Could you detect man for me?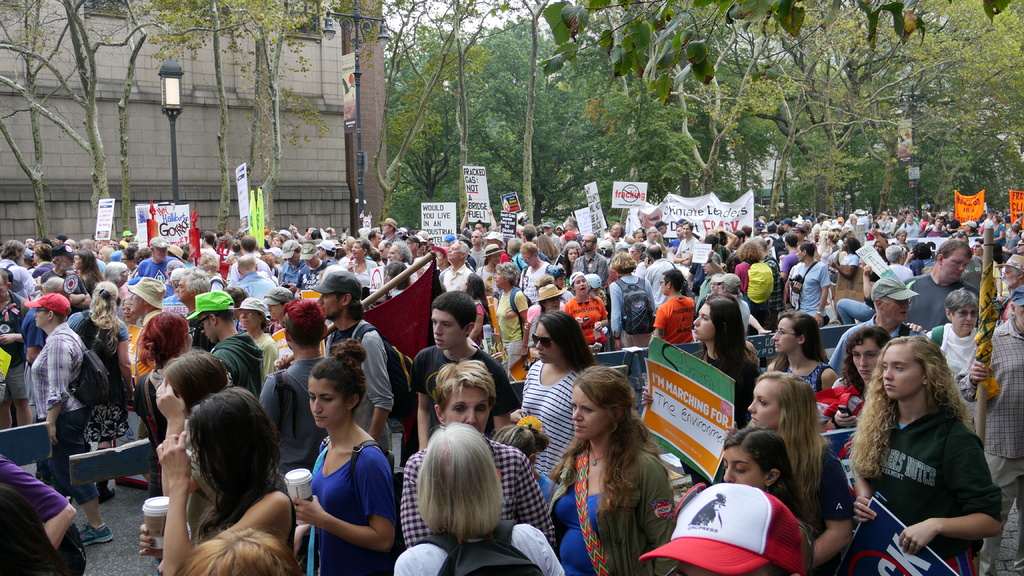
Detection result: bbox=(239, 255, 280, 327).
